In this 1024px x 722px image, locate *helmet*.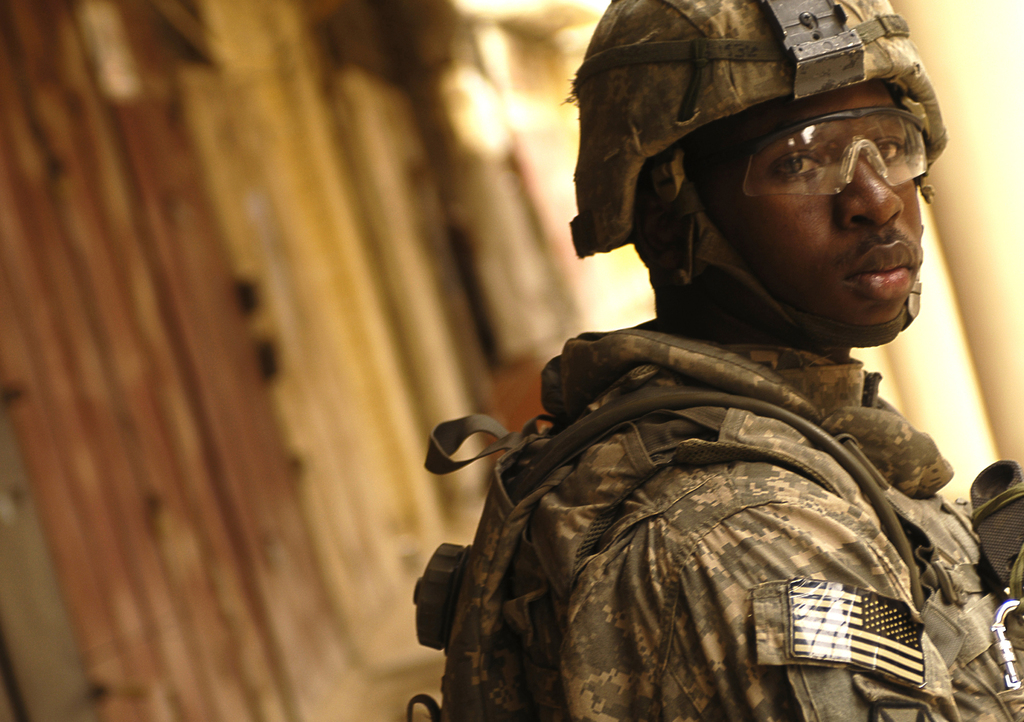
Bounding box: x1=579 y1=8 x2=930 y2=341.
